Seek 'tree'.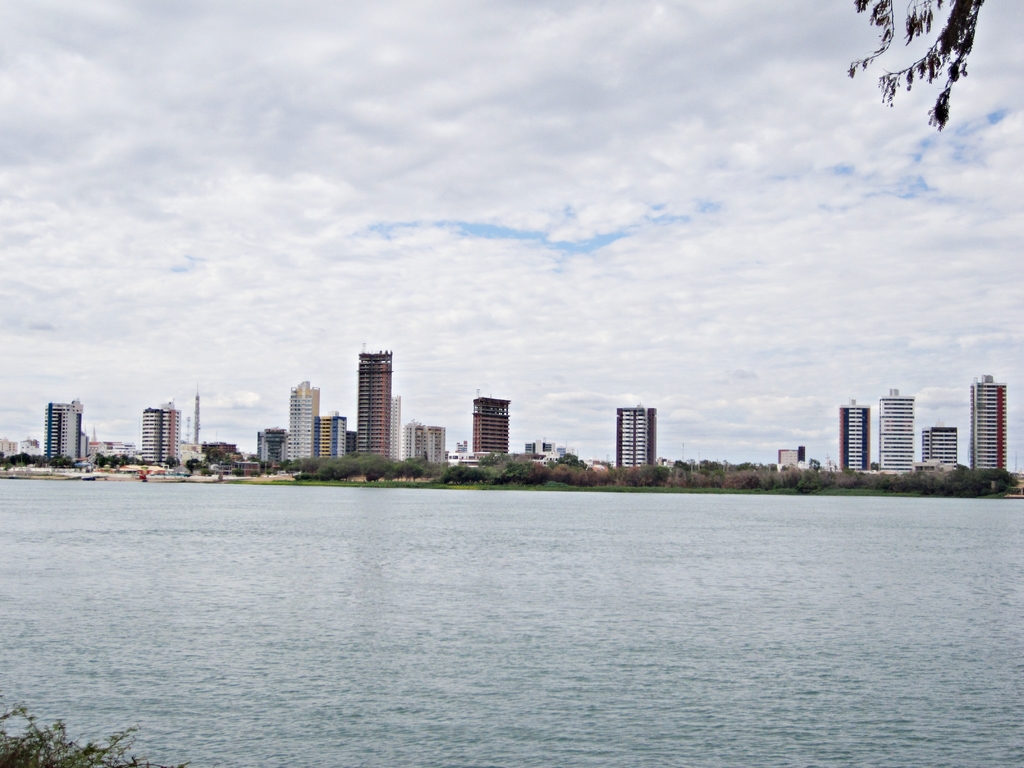
bbox=[552, 451, 586, 469].
